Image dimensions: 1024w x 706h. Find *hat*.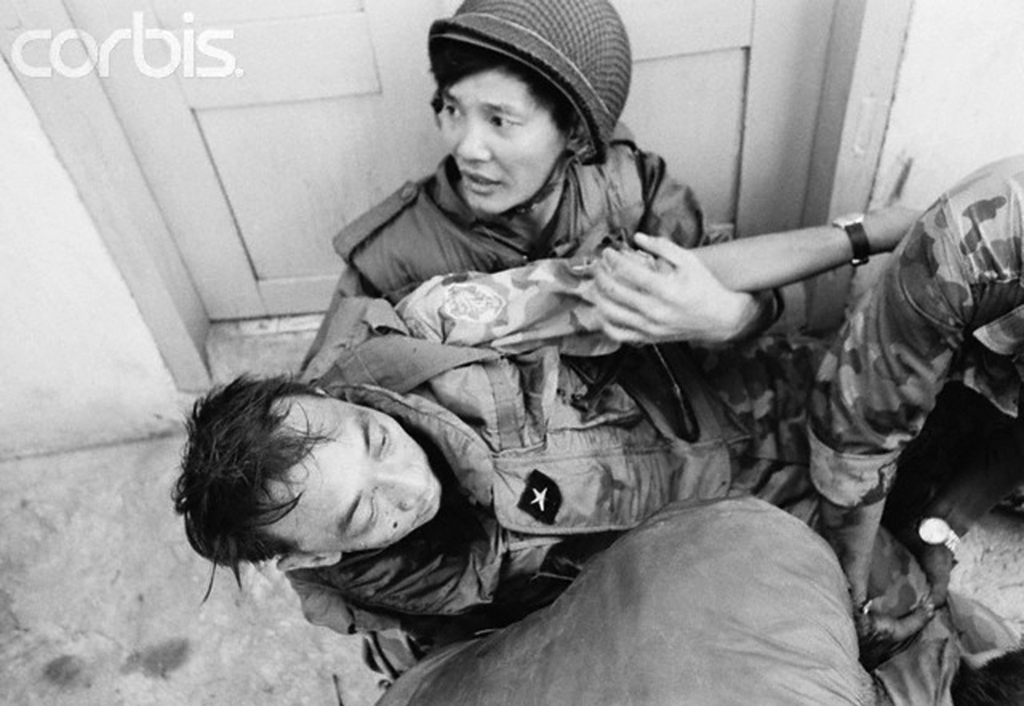
select_region(424, 0, 631, 172).
